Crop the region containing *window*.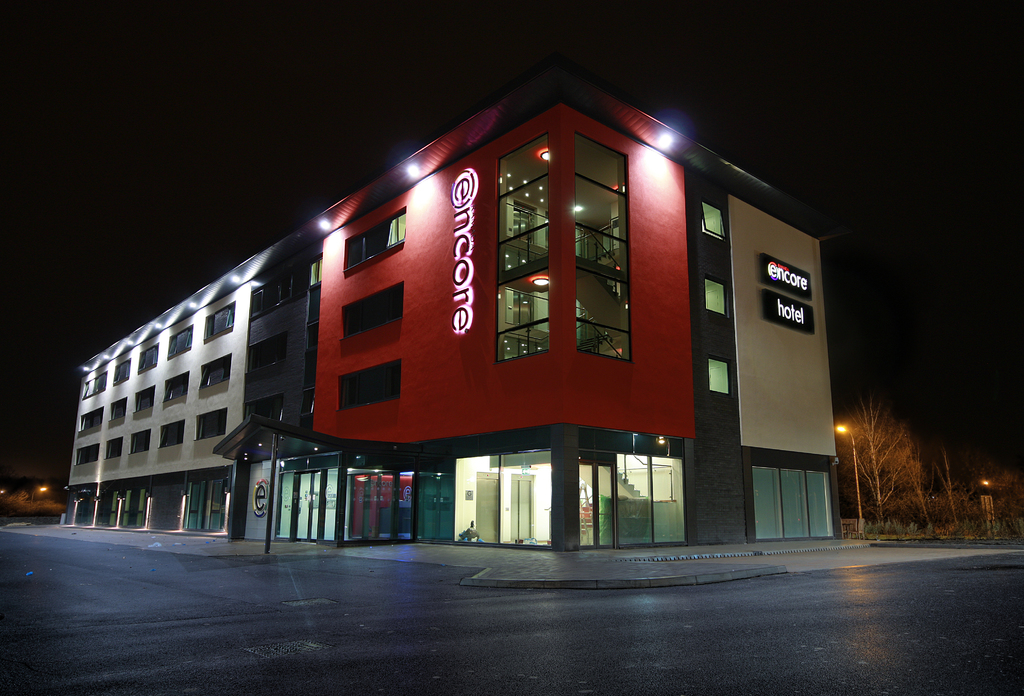
Crop region: <region>248, 270, 290, 317</region>.
